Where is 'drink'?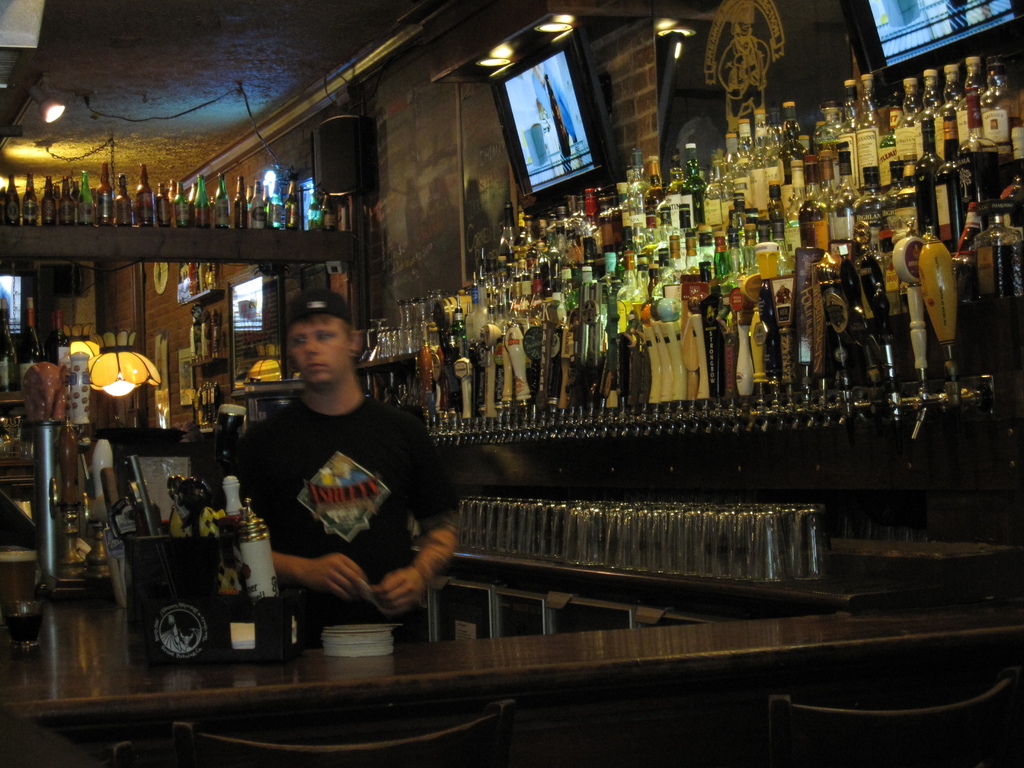
[left=213, top=176, right=232, bottom=230].
